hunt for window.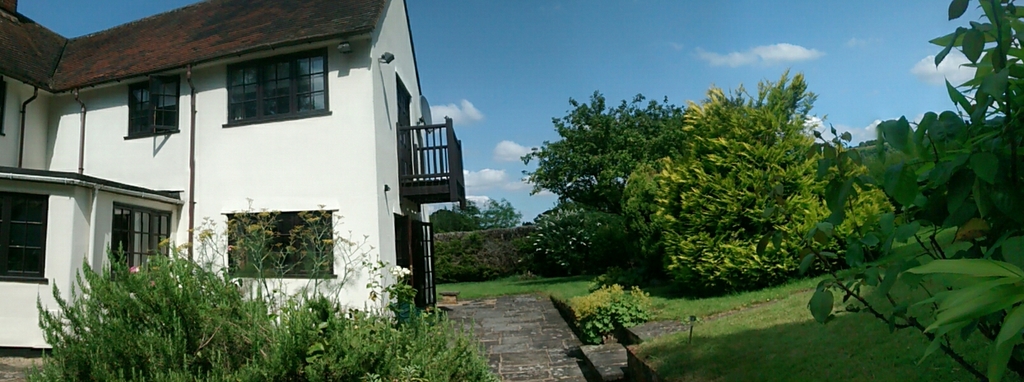
Hunted down at bbox=[0, 186, 52, 280].
